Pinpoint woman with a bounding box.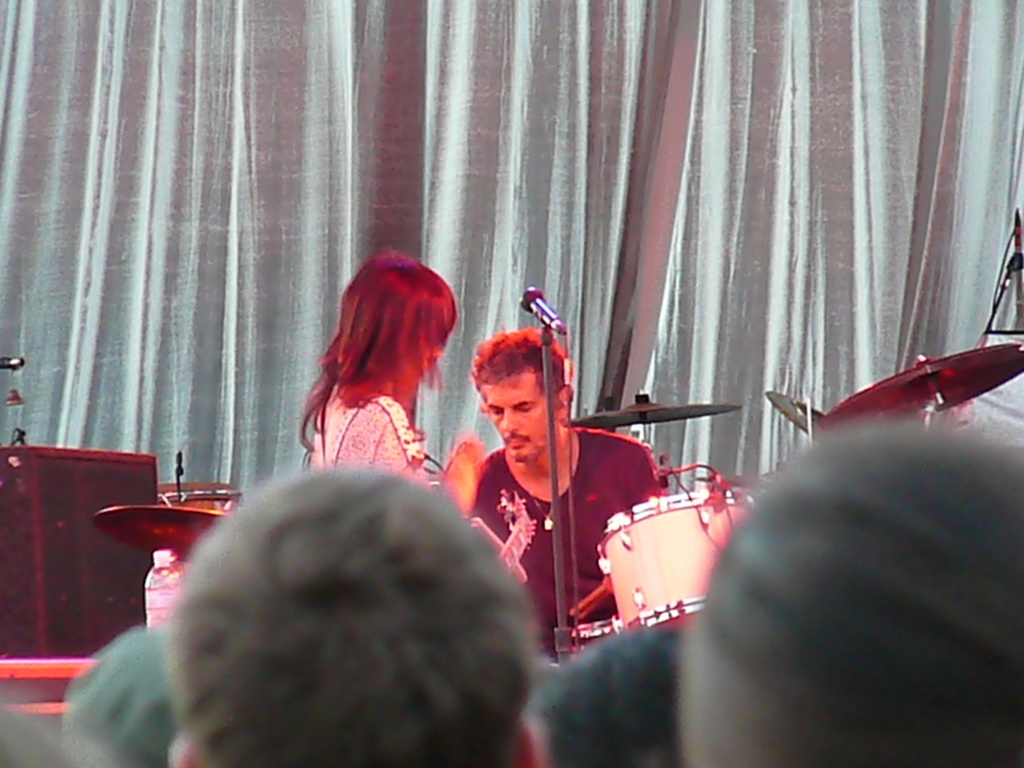
rect(283, 253, 480, 526).
